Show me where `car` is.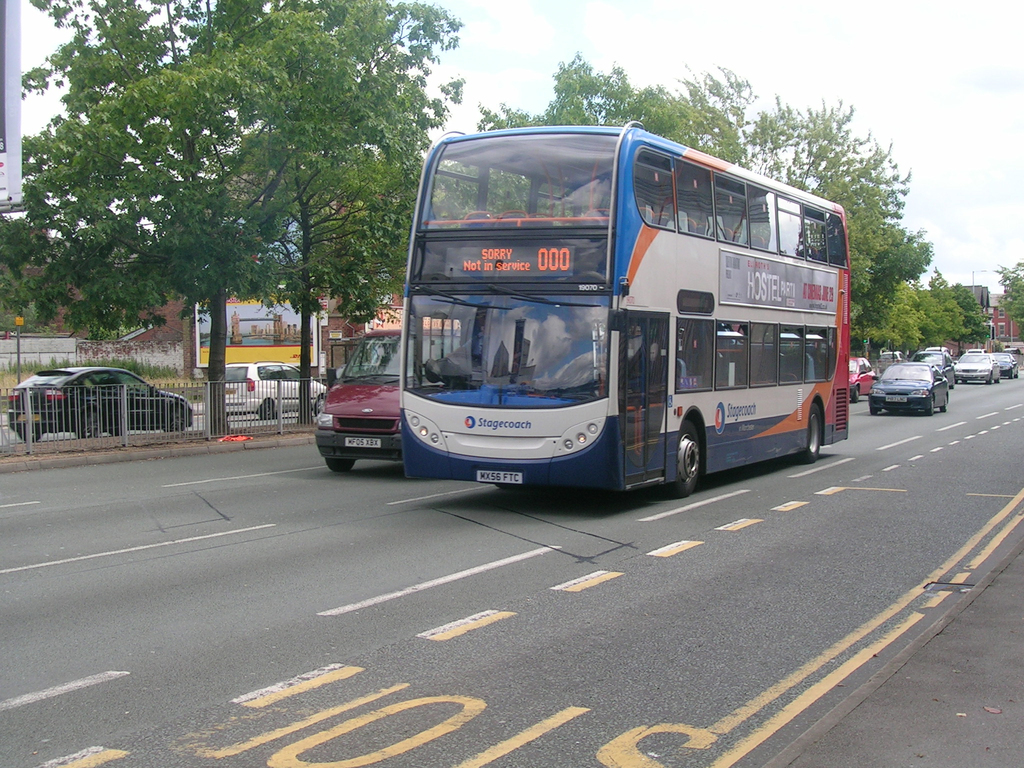
`car` is at <box>963,349,987,356</box>.
